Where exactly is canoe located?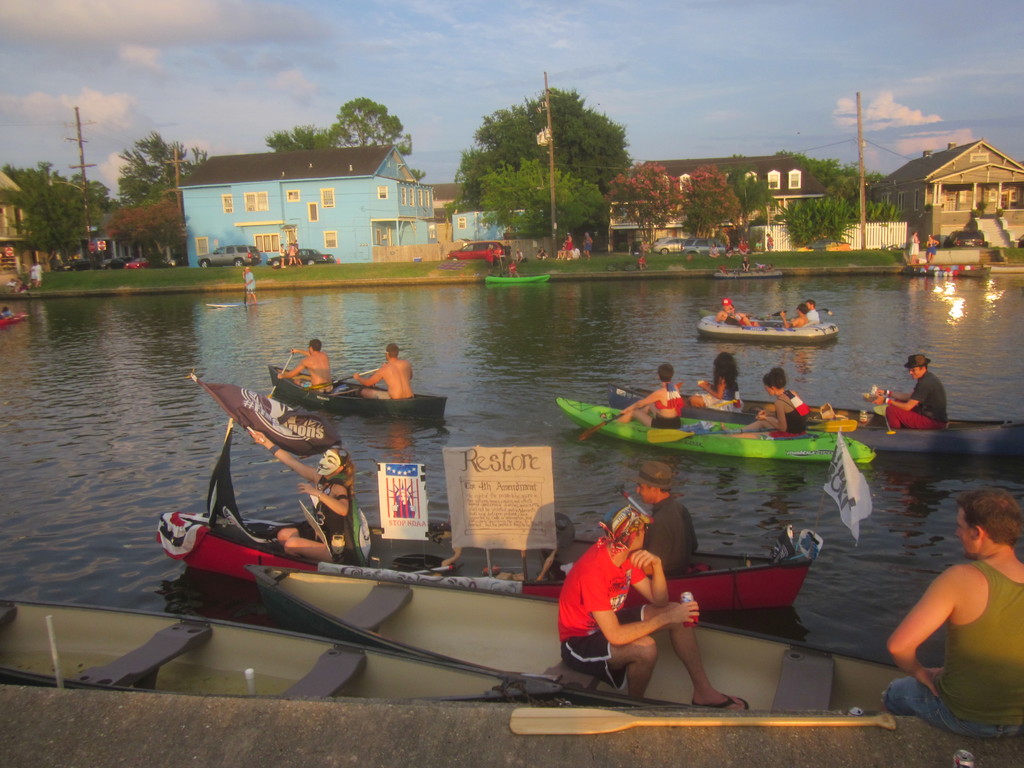
Its bounding box is <box>159,427,872,618</box>.
